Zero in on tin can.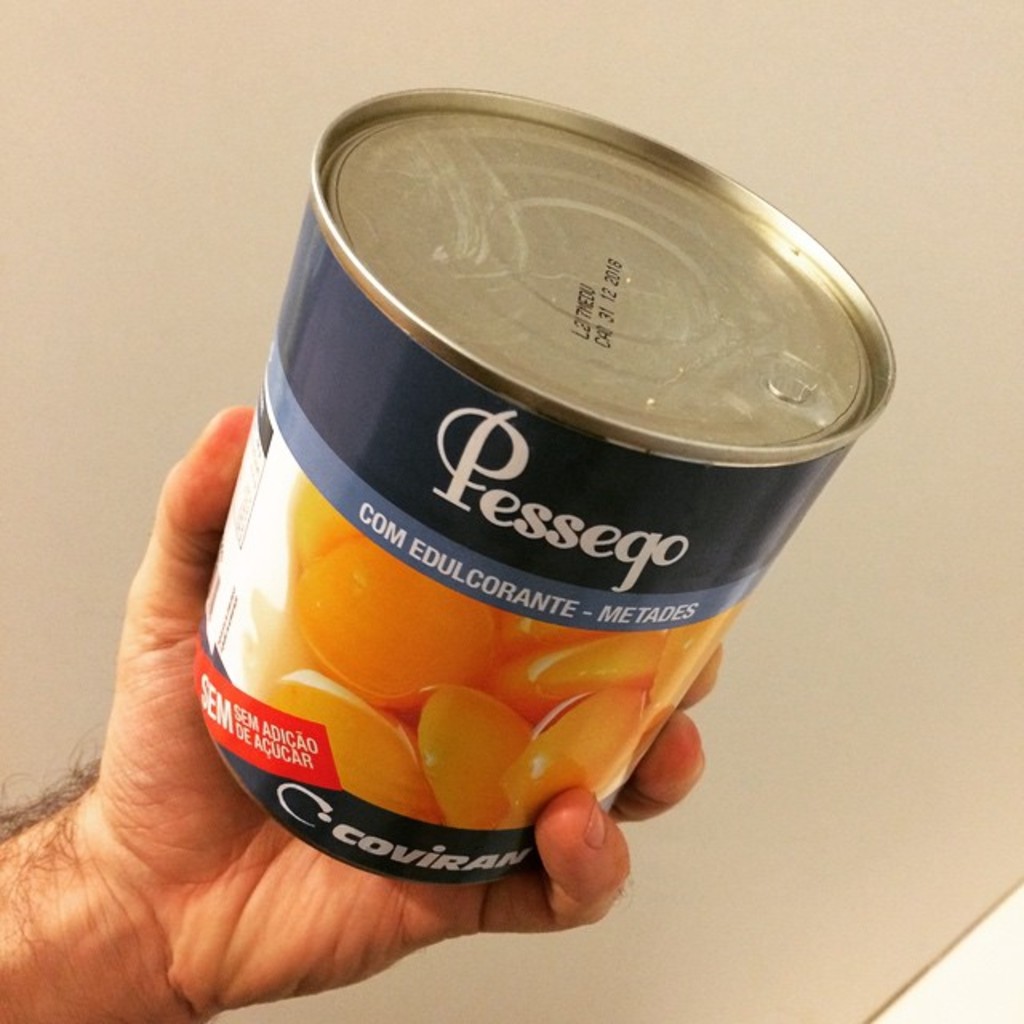
Zeroed in: BBox(192, 86, 894, 880).
